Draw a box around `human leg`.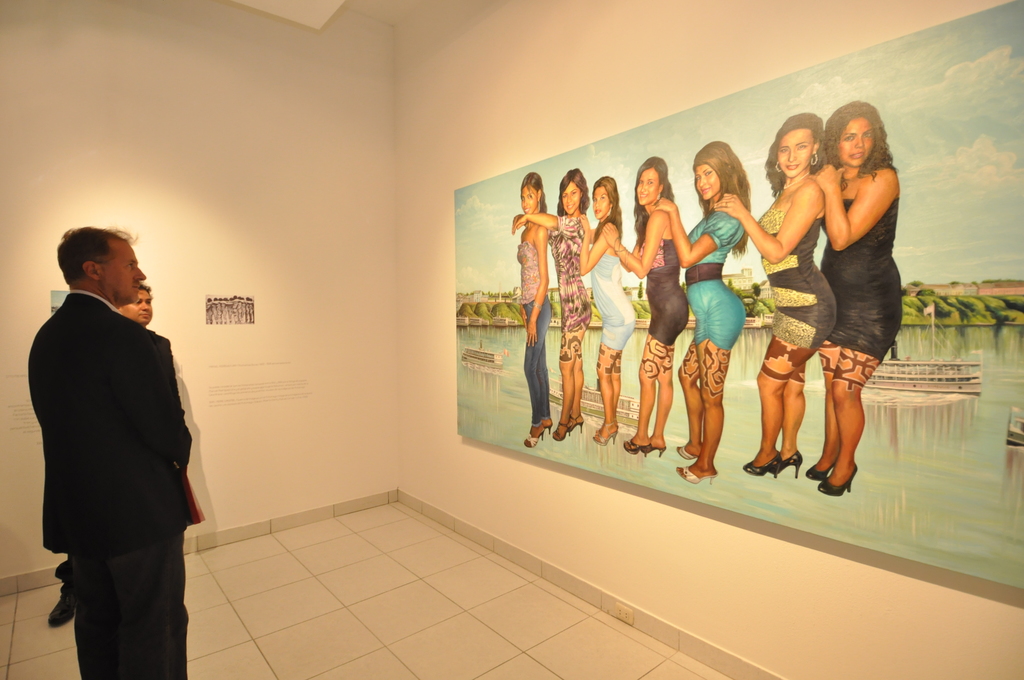
<box>535,347,556,434</box>.
